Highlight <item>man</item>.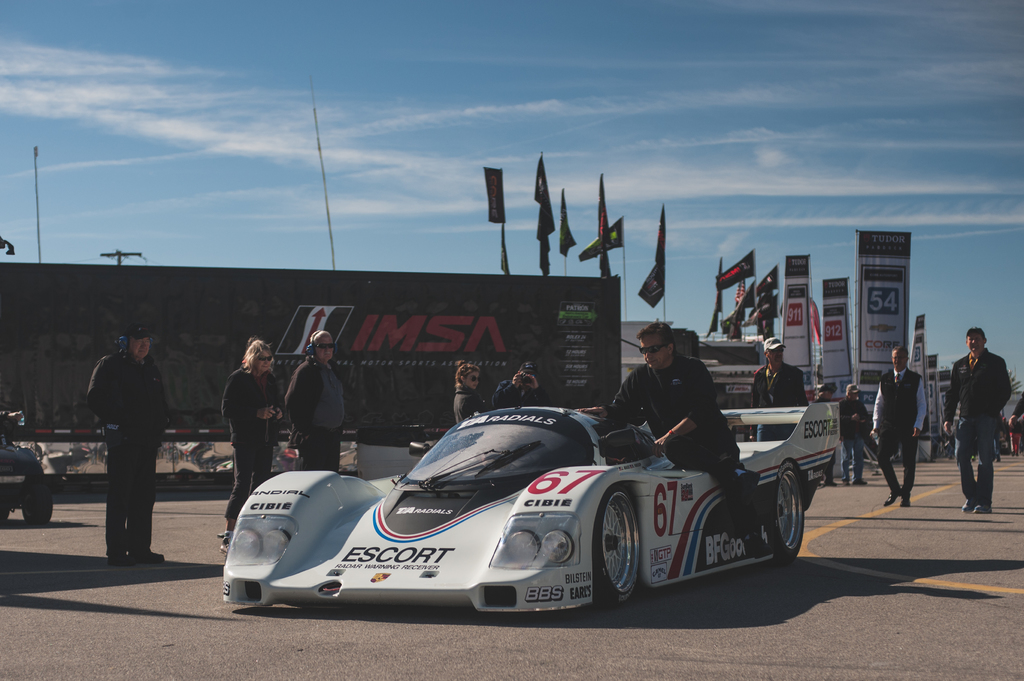
Highlighted region: box(862, 339, 920, 502).
